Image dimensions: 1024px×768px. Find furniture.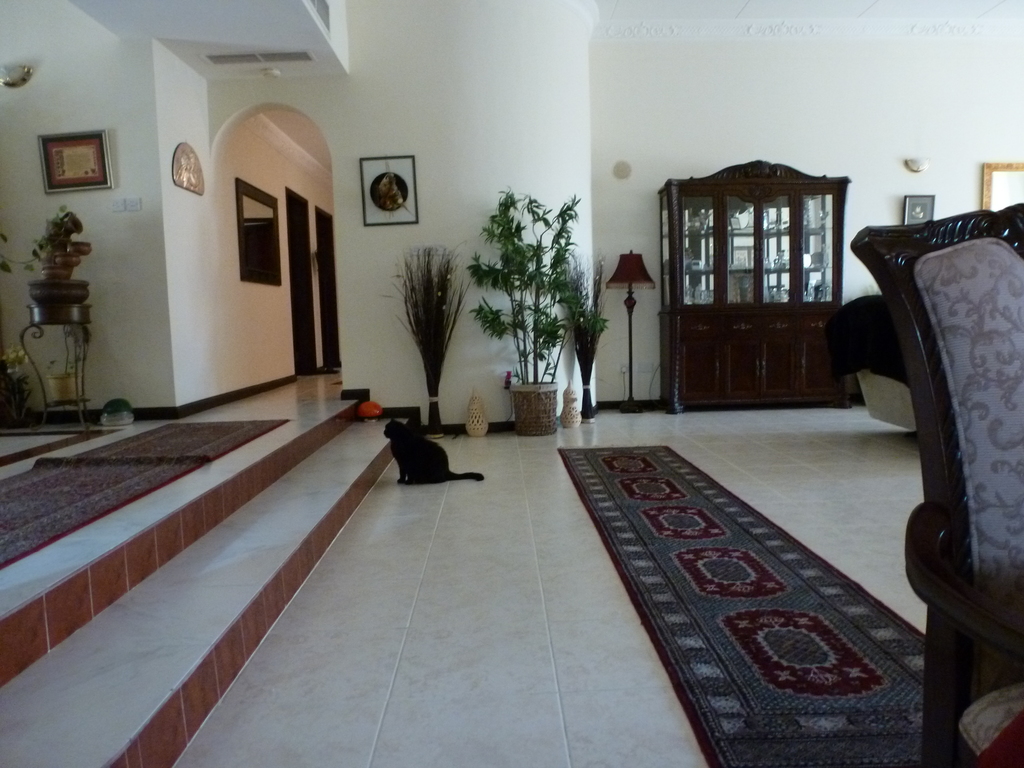
[x1=658, y1=159, x2=847, y2=410].
